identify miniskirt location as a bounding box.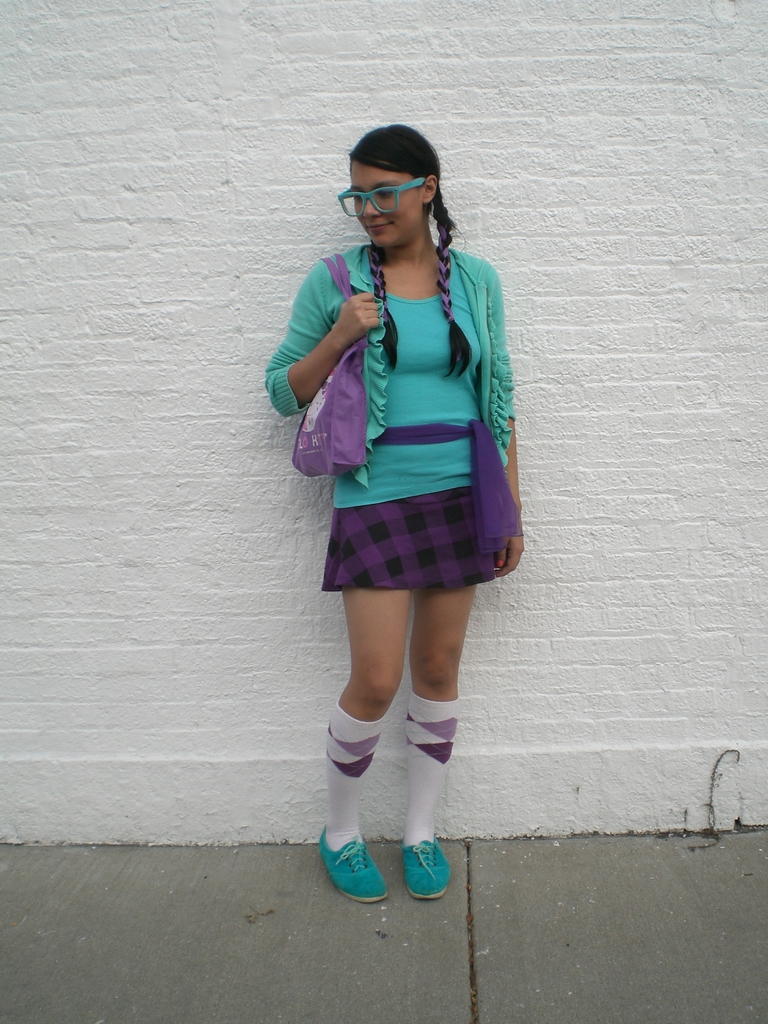
box=[317, 483, 500, 597].
